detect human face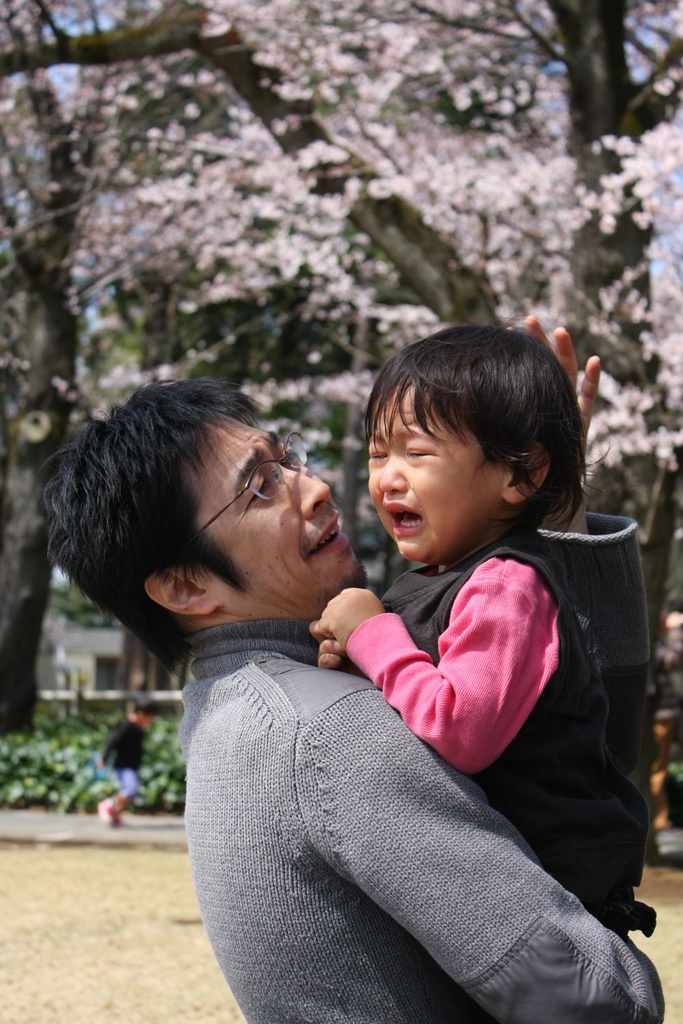
box=[176, 412, 360, 606]
